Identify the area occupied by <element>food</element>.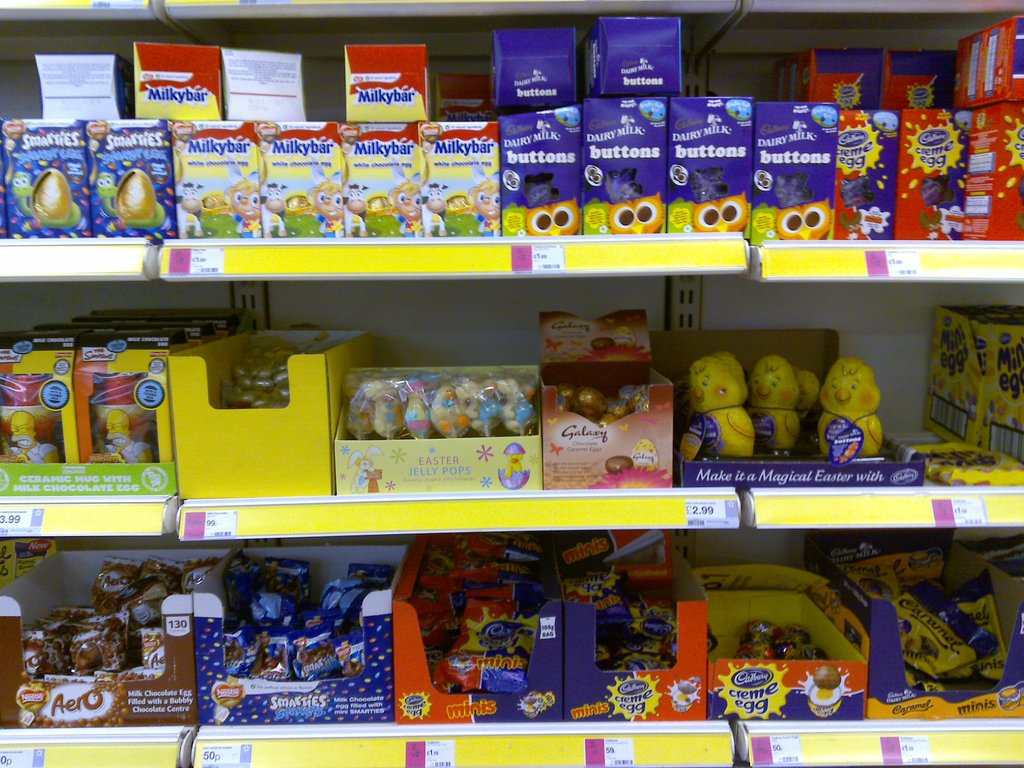
Area: BBox(0, 307, 246, 462).
